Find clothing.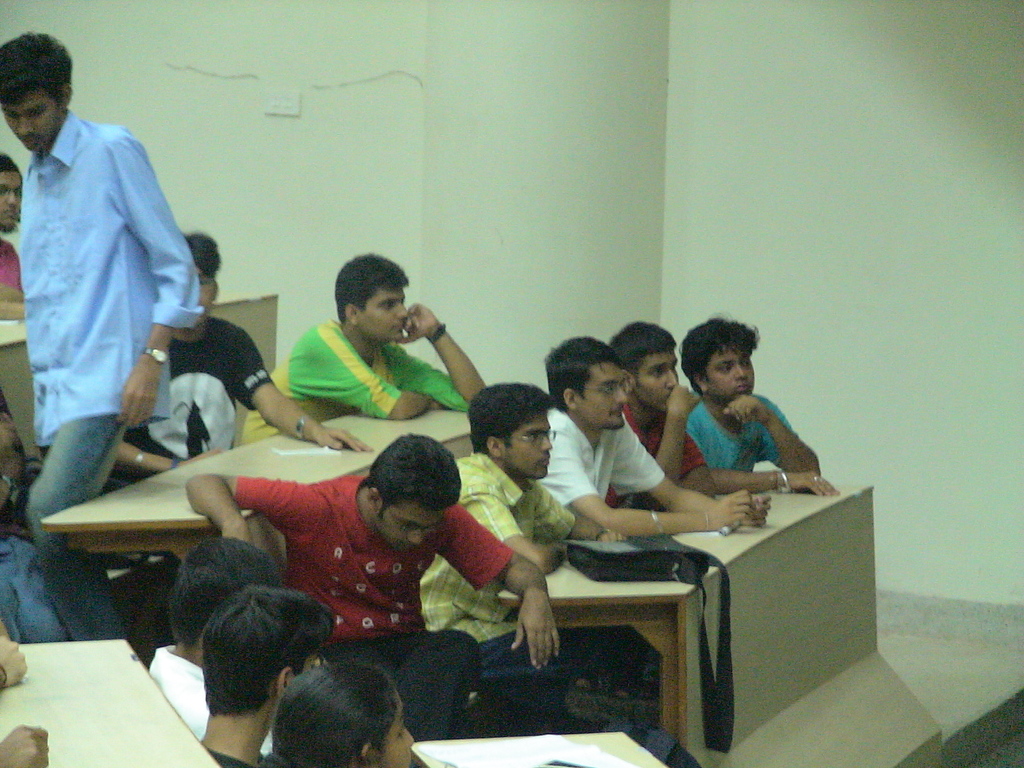
417, 451, 576, 726.
